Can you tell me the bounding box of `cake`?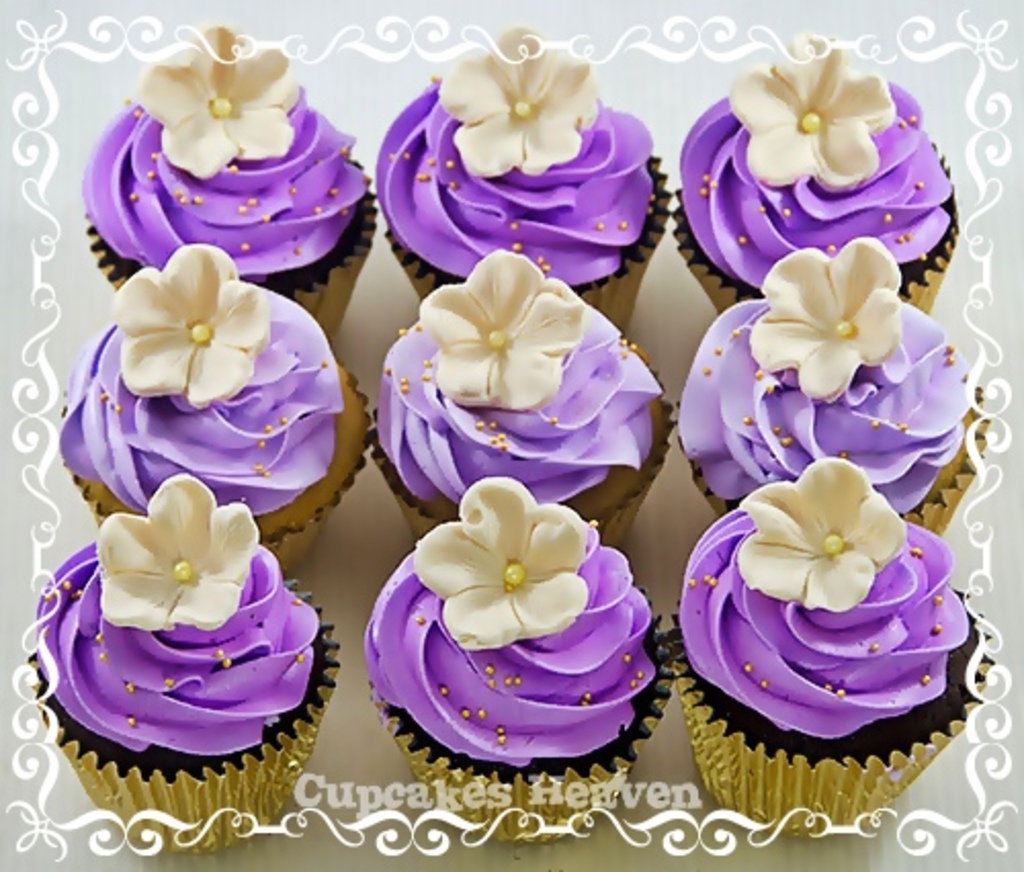
<region>668, 20, 952, 311</region>.
